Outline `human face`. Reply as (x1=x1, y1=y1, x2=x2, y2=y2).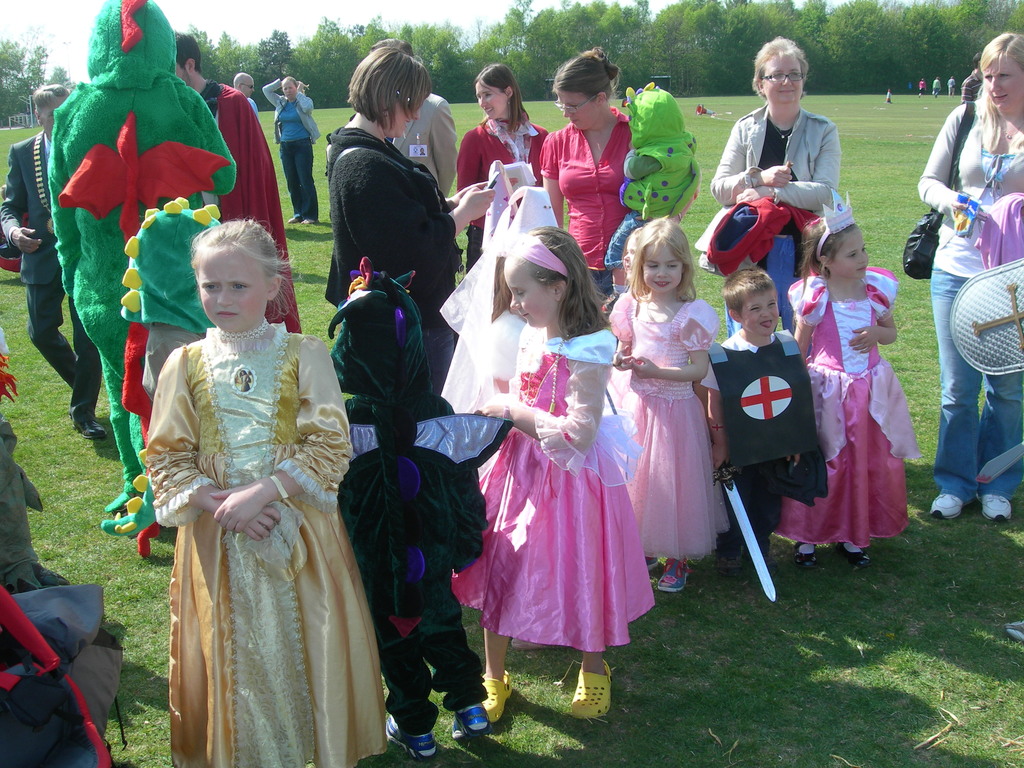
(x1=240, y1=74, x2=255, y2=94).
